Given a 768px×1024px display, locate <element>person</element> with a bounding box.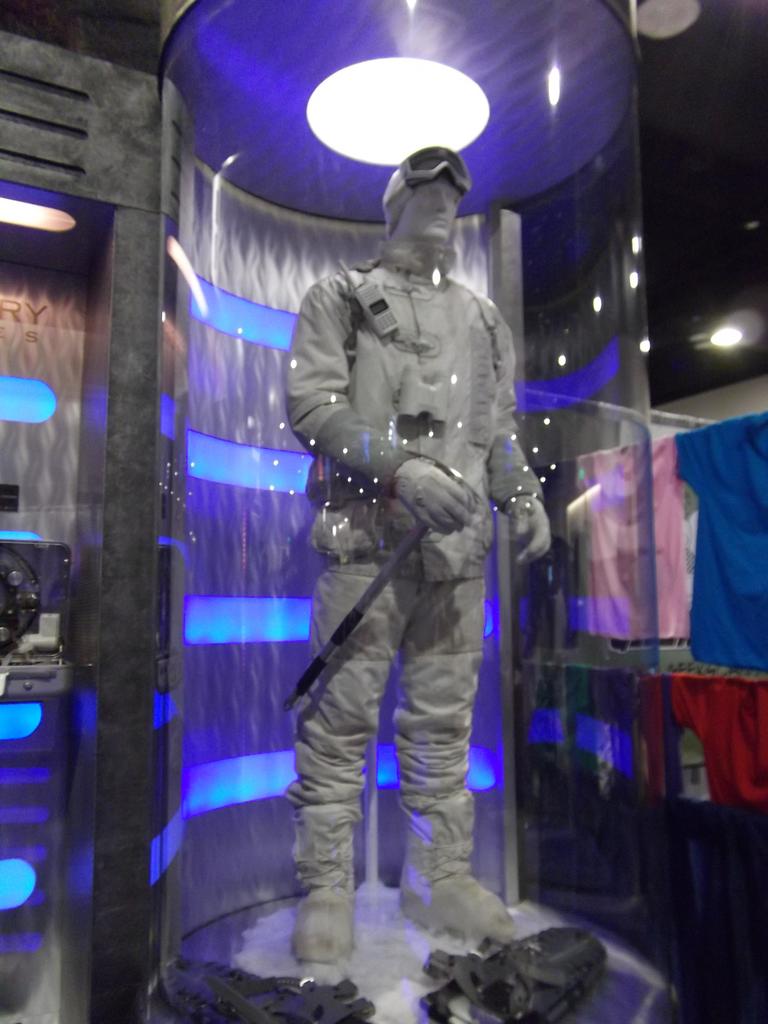
Located: bbox=(255, 93, 553, 992).
